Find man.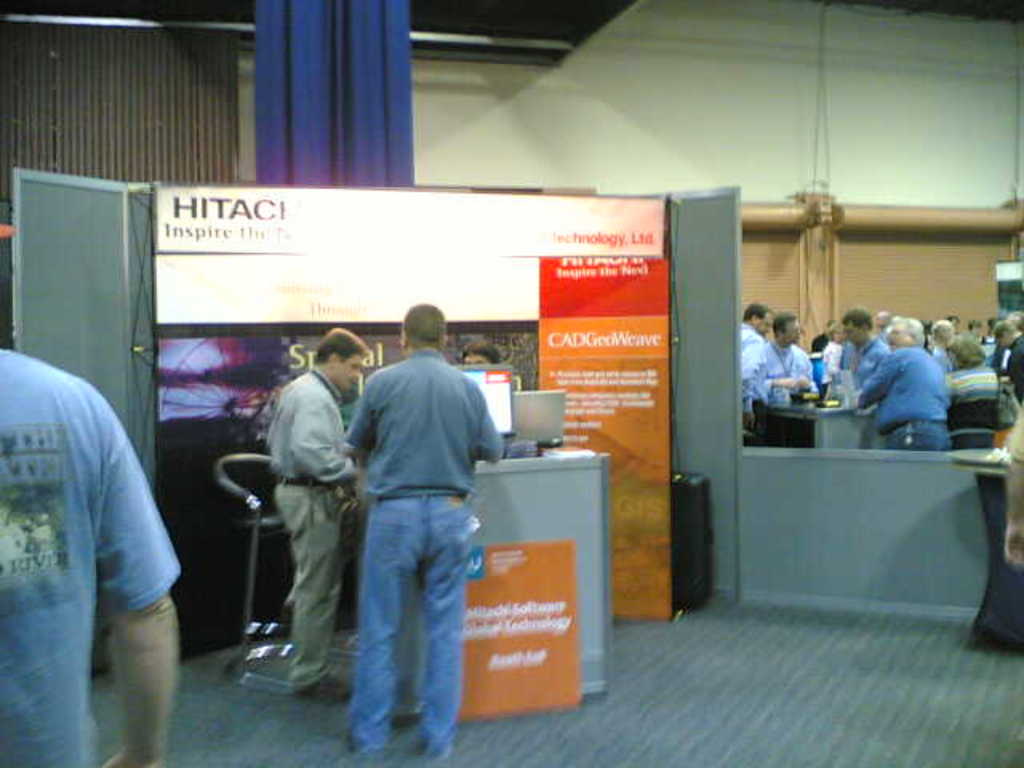
bbox(730, 306, 773, 448).
